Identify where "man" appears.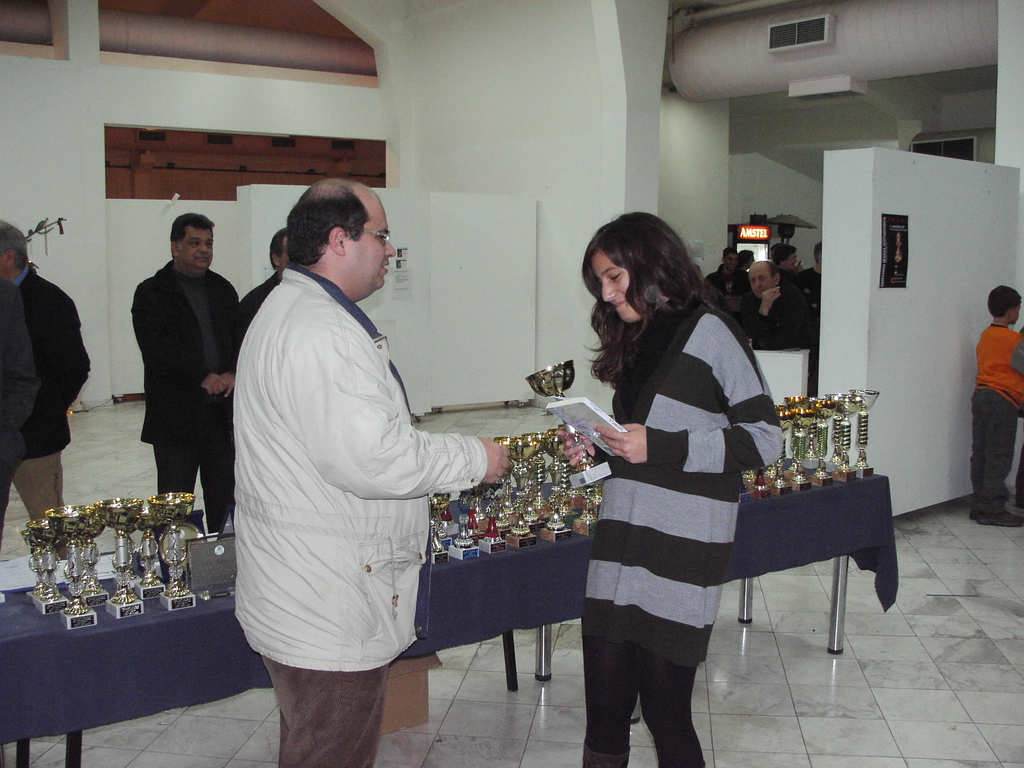
Appears at {"left": 0, "top": 214, "right": 92, "bottom": 562}.
